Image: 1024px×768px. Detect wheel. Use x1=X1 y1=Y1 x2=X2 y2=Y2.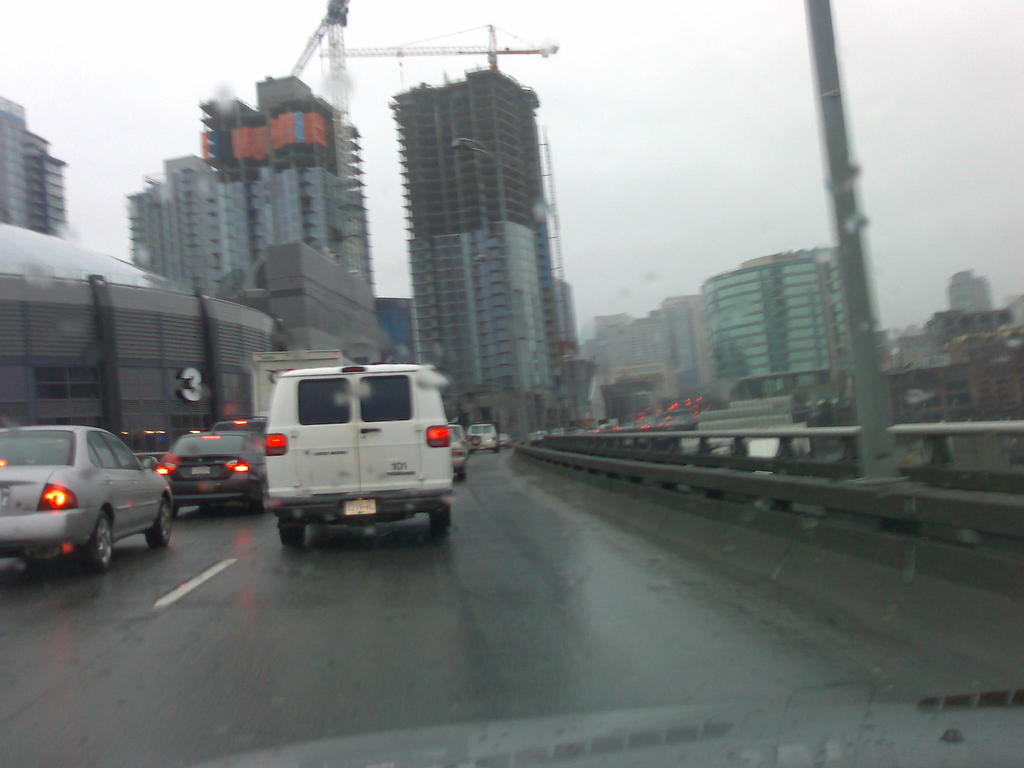
x1=253 y1=486 x2=268 y2=511.
